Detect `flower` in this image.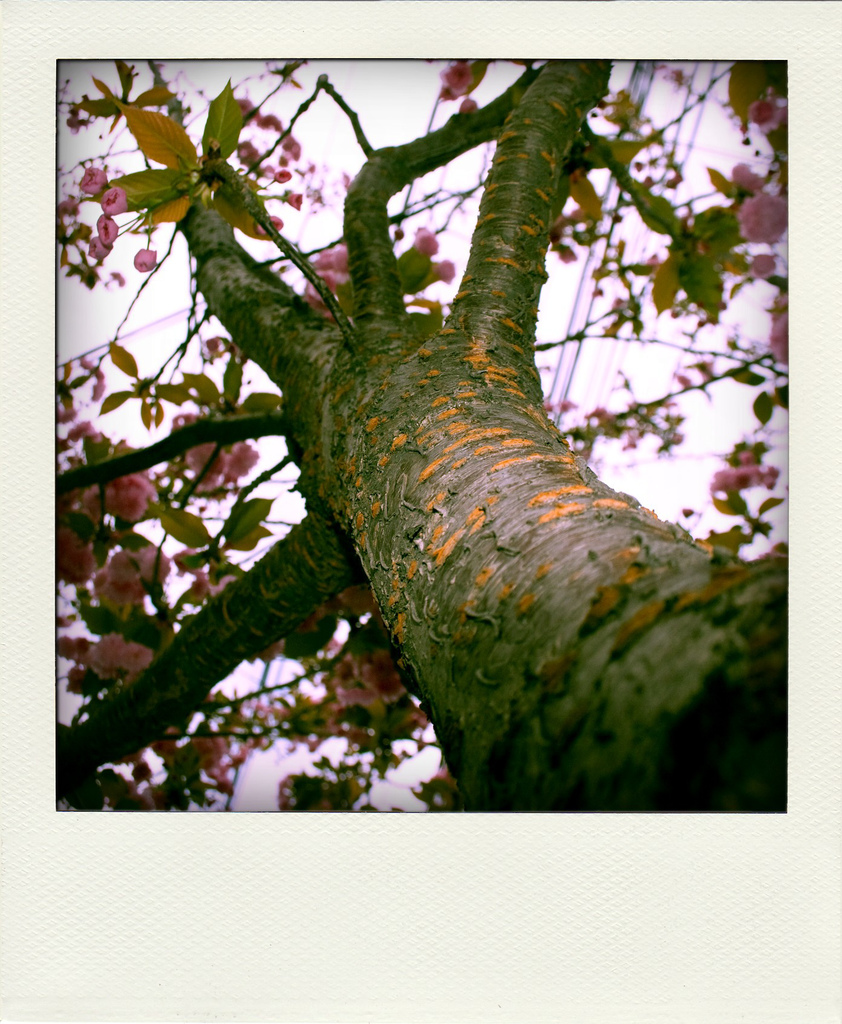
Detection: x1=91 y1=548 x2=165 y2=606.
